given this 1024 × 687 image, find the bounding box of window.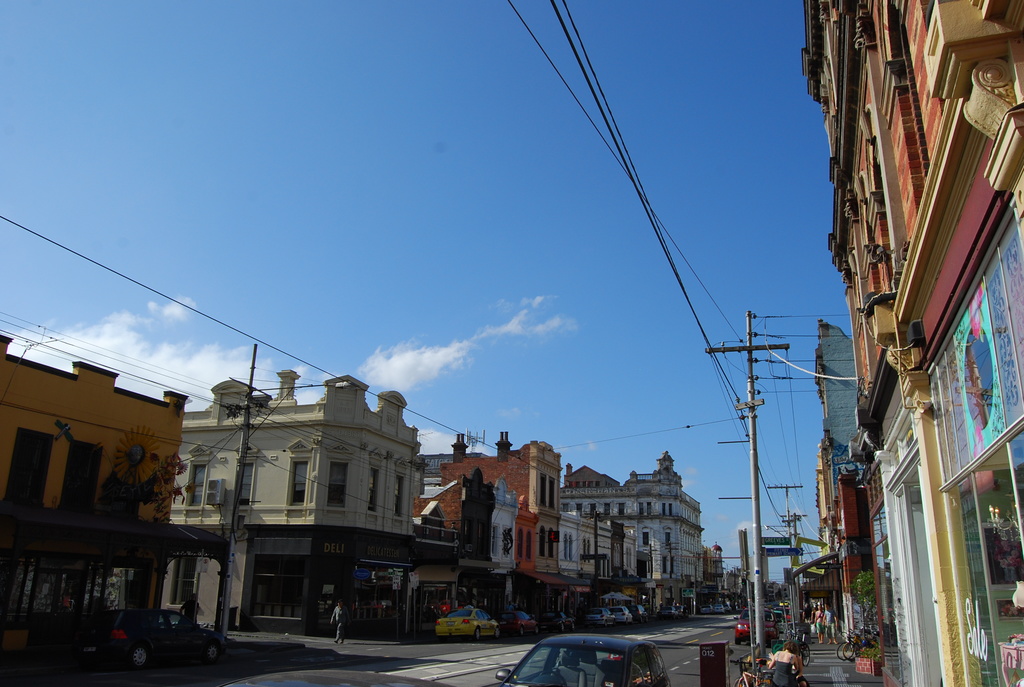
region(647, 557, 653, 575).
